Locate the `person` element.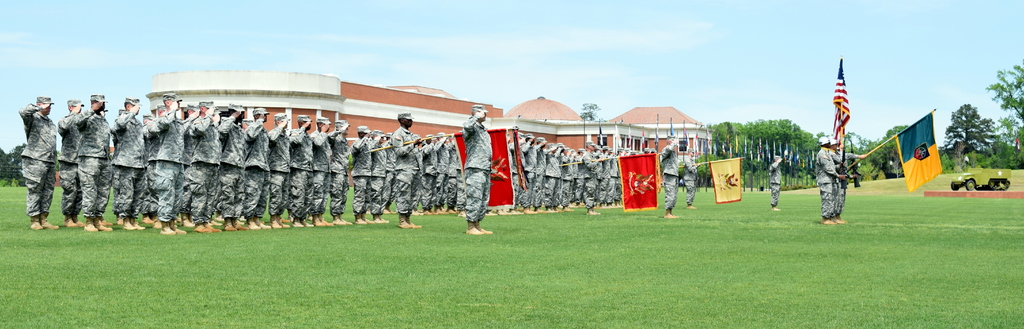
Element bbox: <bbox>837, 141, 866, 223</bbox>.
